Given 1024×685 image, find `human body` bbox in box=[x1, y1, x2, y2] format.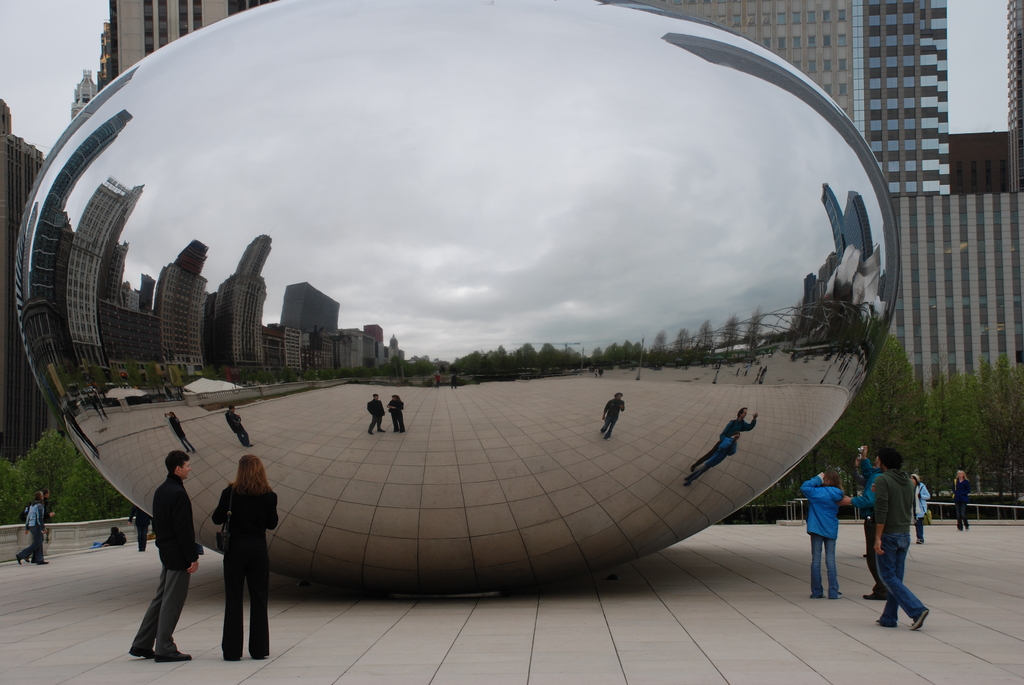
box=[953, 482, 972, 531].
